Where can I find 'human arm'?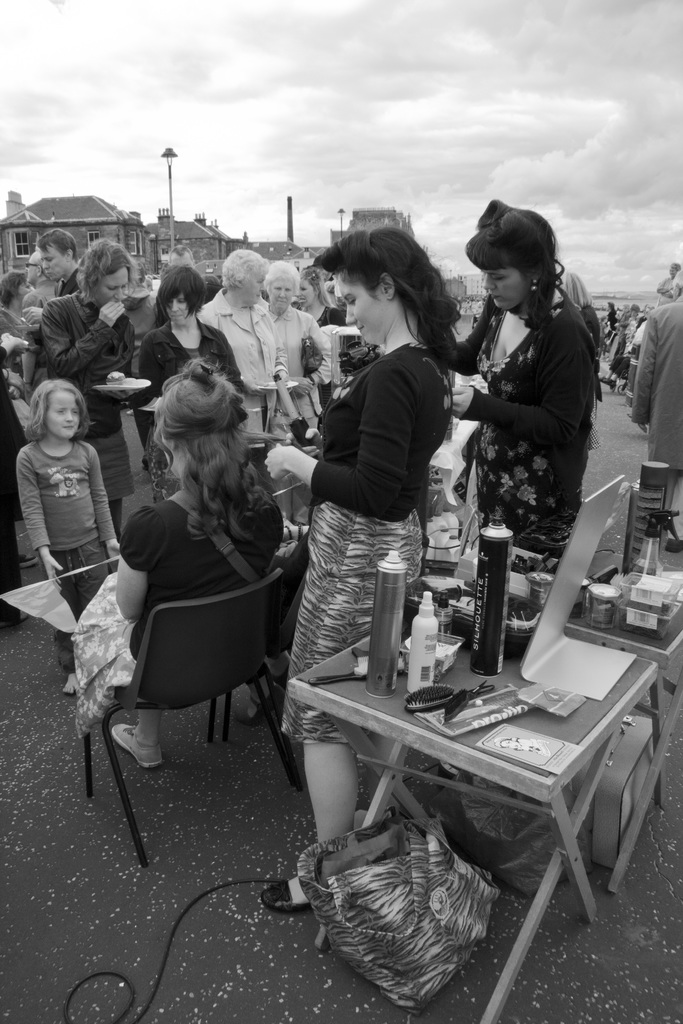
You can find it at select_region(90, 362, 136, 396).
